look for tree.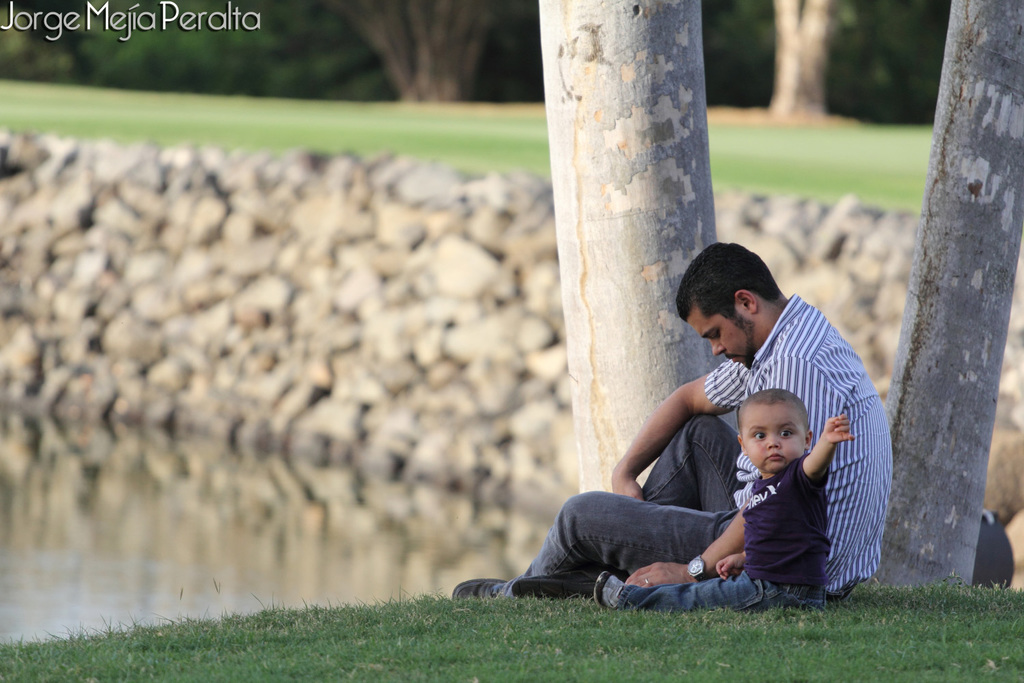
Found: Rect(858, 0, 1023, 599).
